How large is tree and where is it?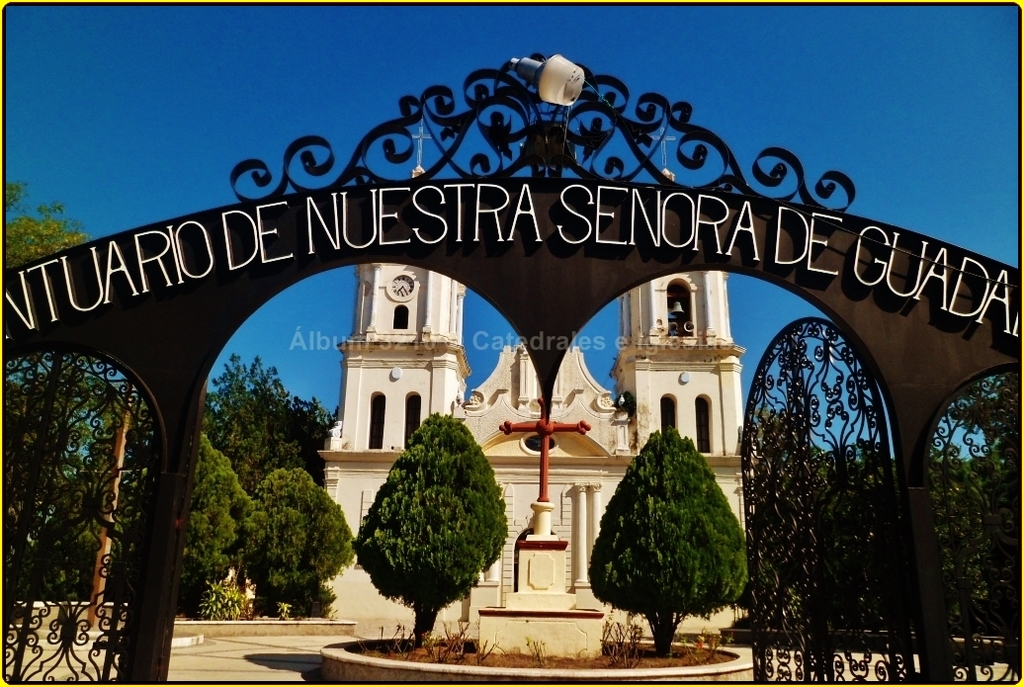
Bounding box: (588,411,752,648).
